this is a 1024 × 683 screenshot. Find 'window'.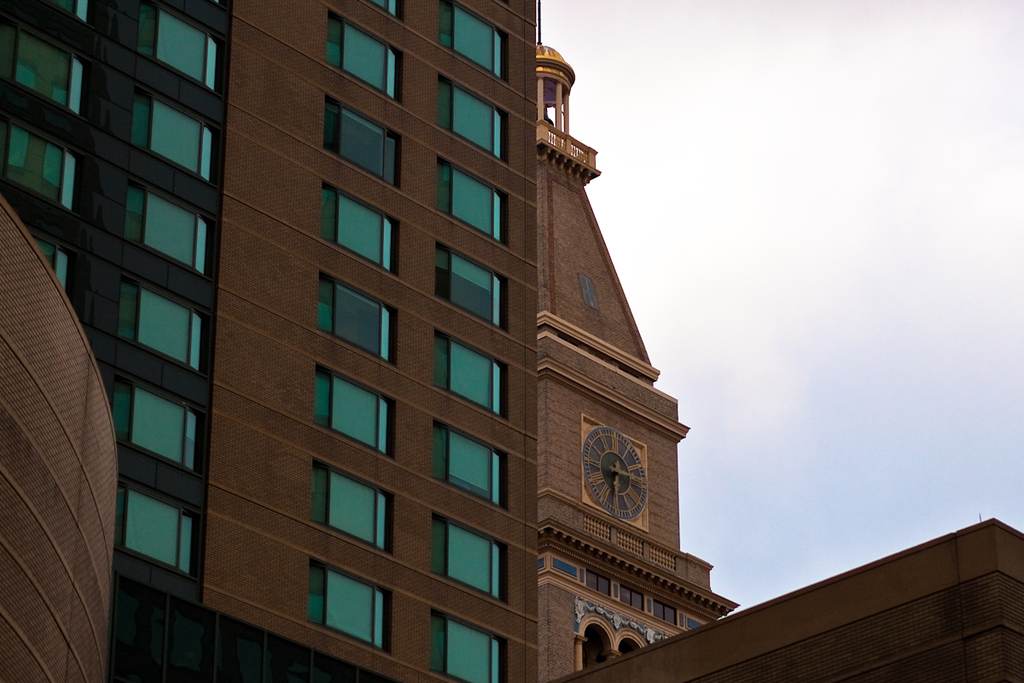
Bounding box: crop(429, 415, 506, 509).
